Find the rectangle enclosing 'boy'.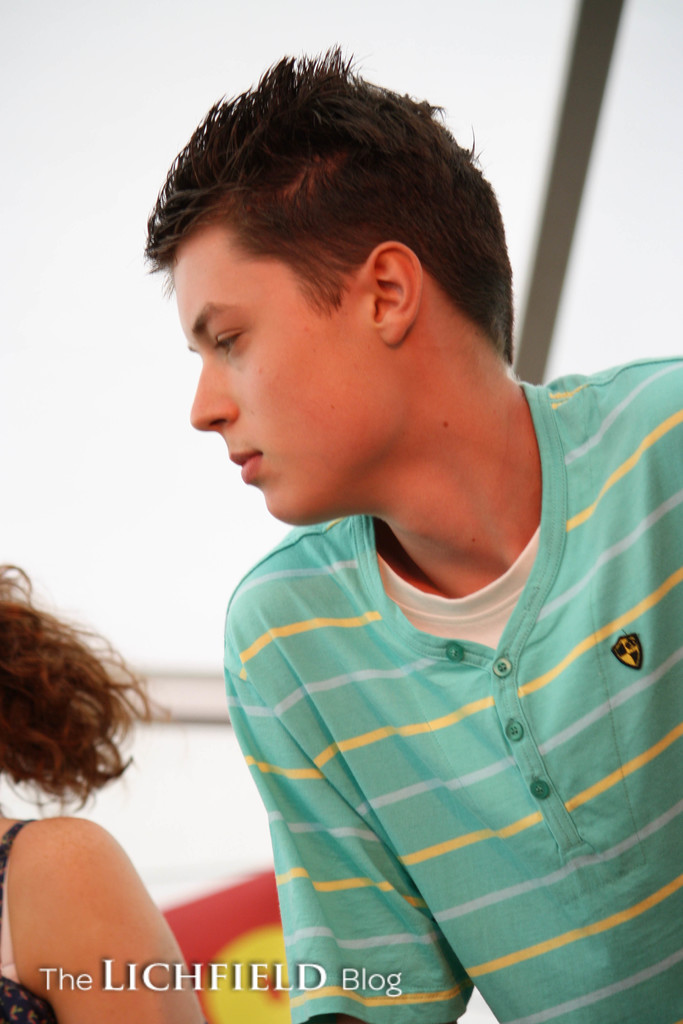
145:48:682:1023.
